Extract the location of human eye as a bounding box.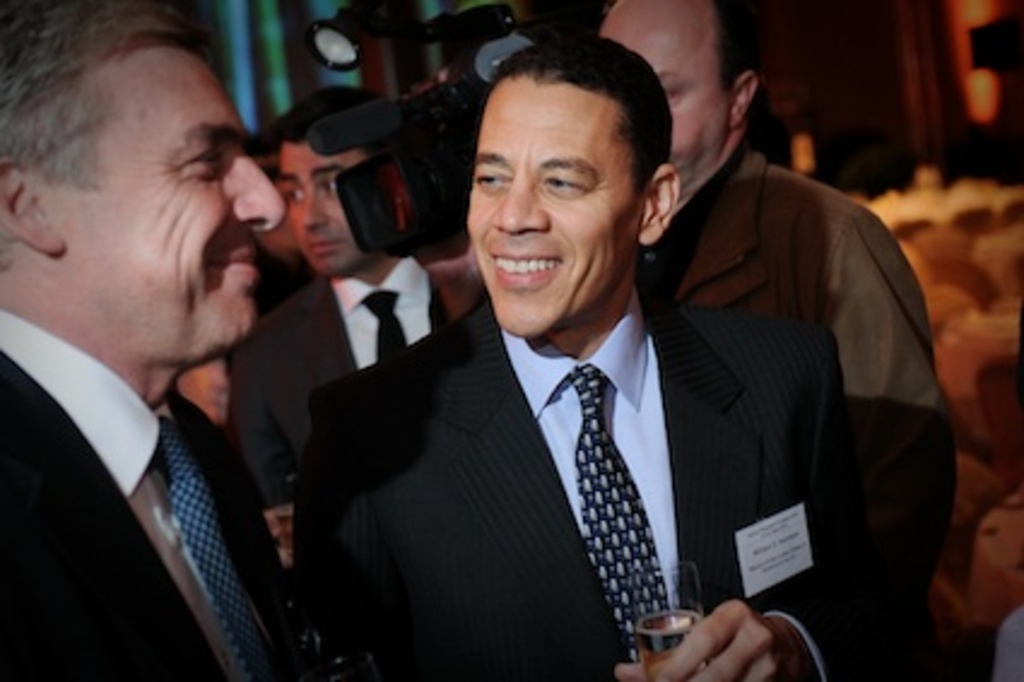
537, 169, 588, 200.
